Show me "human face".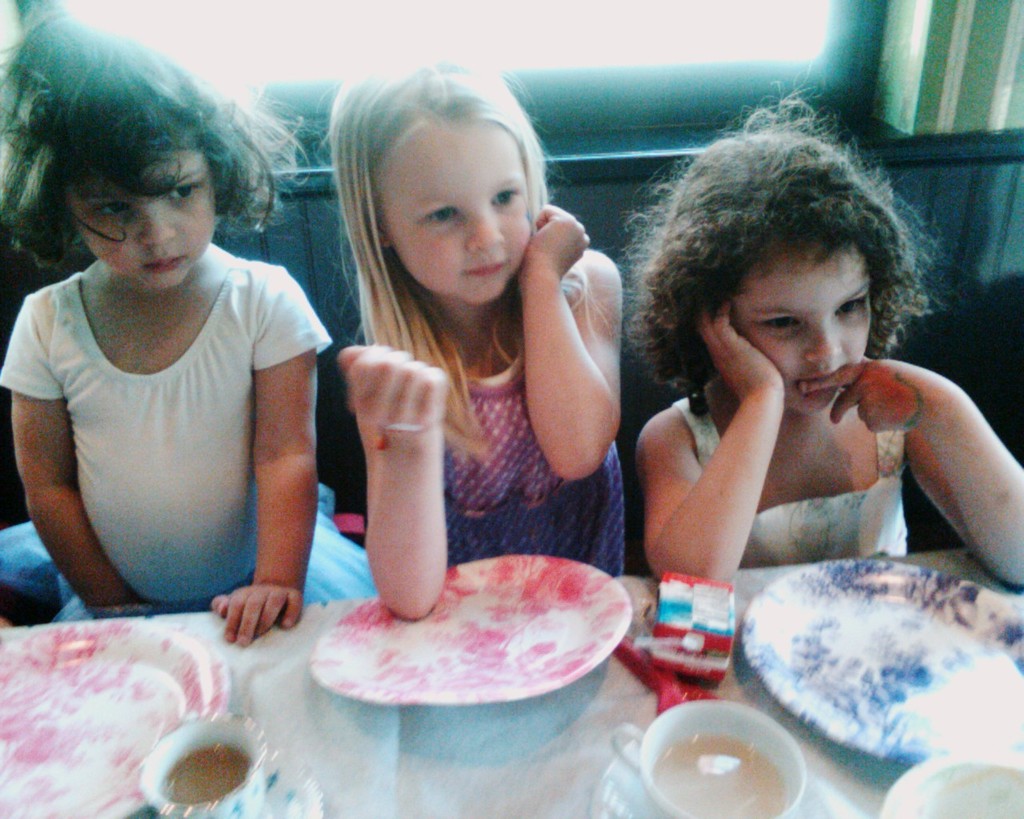
"human face" is here: <region>71, 157, 219, 290</region>.
